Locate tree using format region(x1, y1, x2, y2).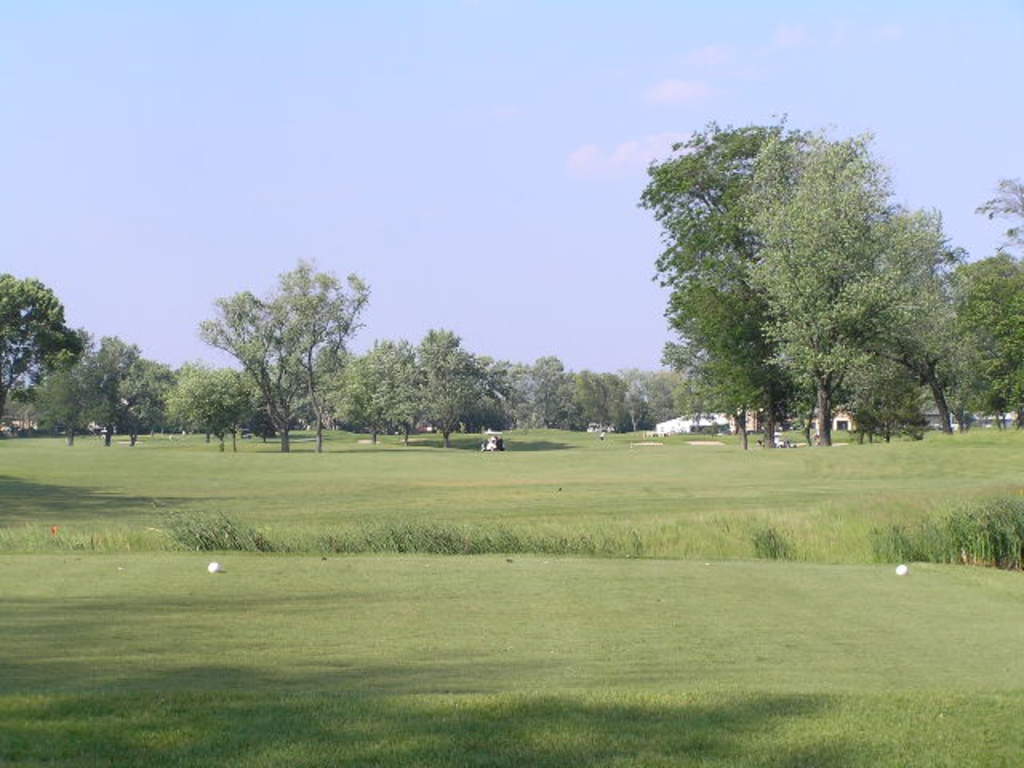
region(98, 334, 165, 424).
